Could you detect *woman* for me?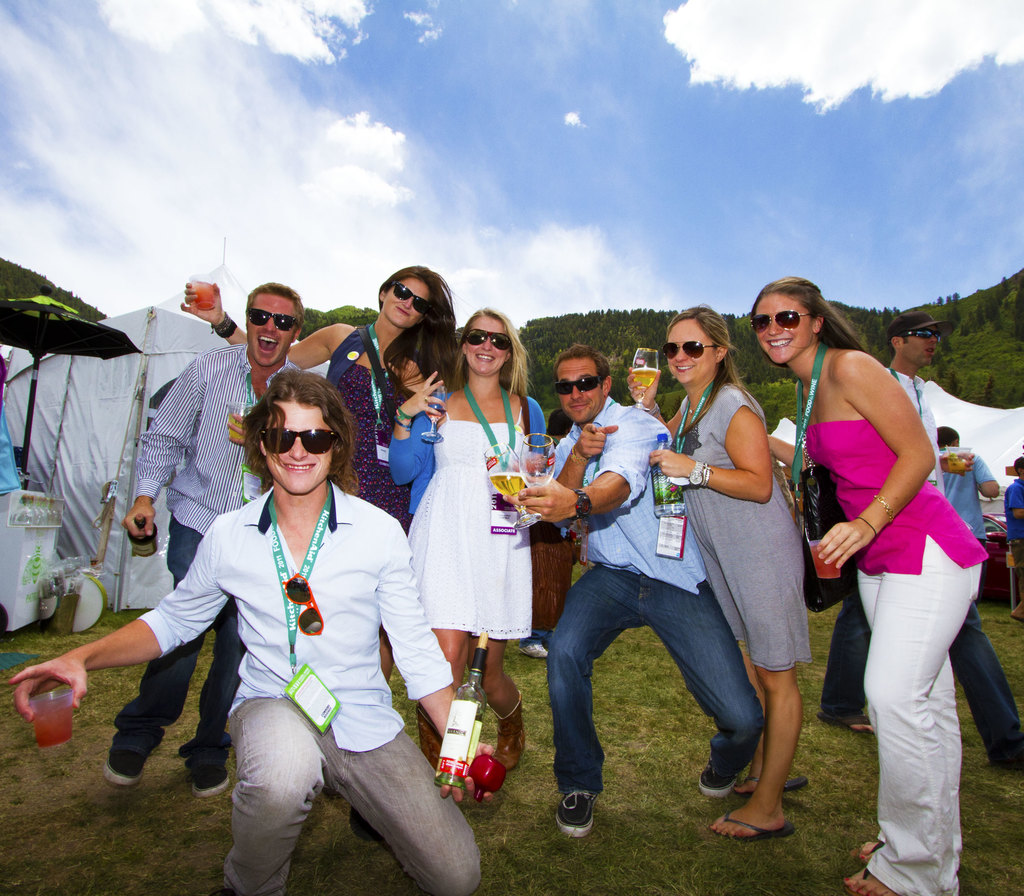
Detection result: <box>184,267,473,683</box>.
